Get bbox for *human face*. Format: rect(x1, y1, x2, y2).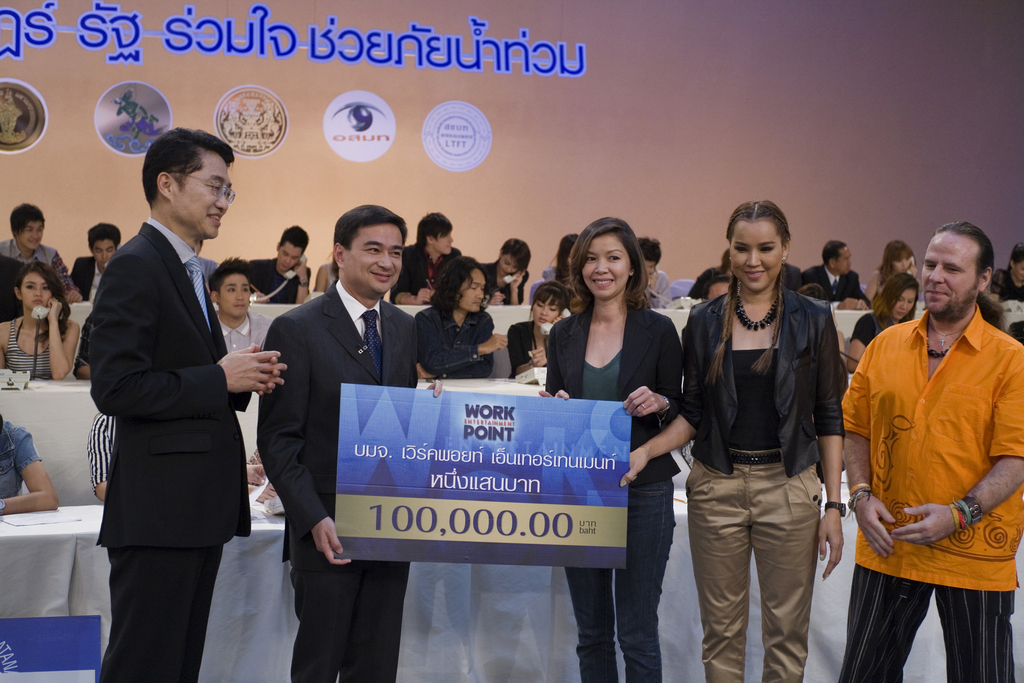
rect(465, 268, 488, 315).
